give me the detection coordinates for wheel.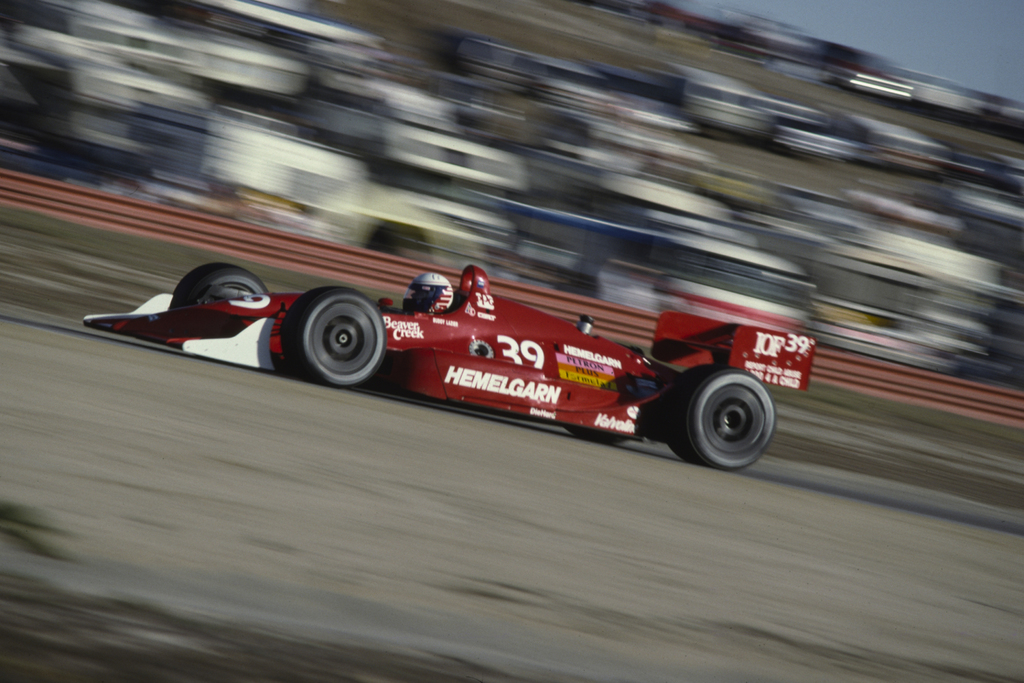
<region>669, 365, 774, 466</region>.
